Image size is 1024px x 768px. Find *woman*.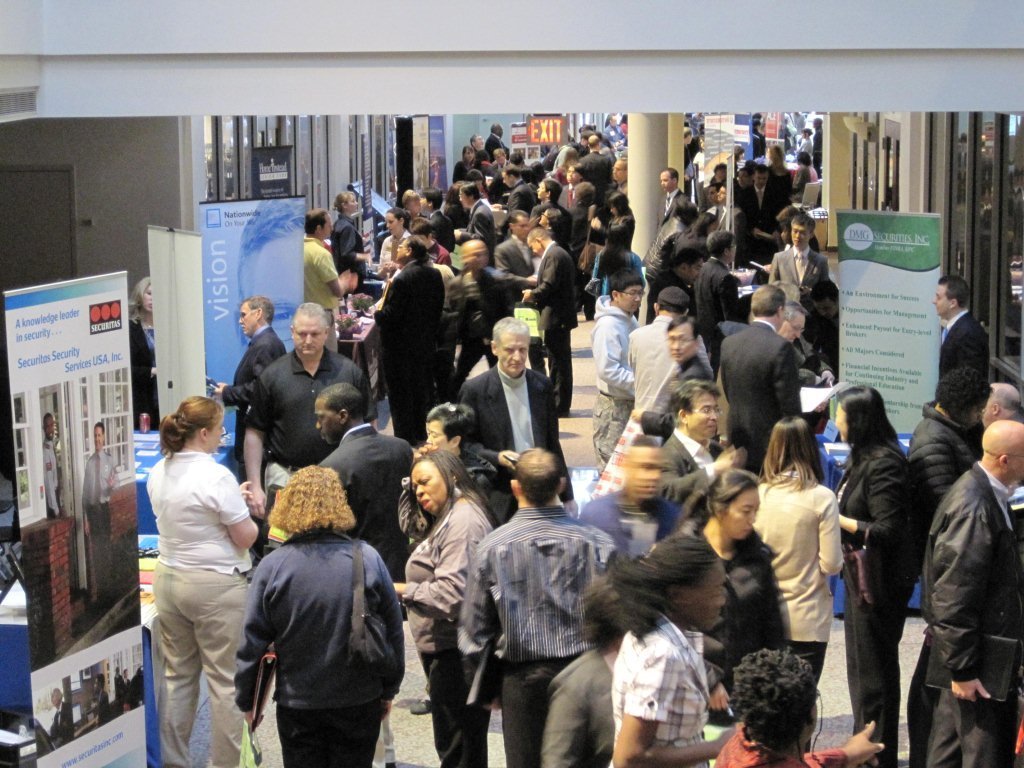
bbox=(225, 465, 400, 766).
